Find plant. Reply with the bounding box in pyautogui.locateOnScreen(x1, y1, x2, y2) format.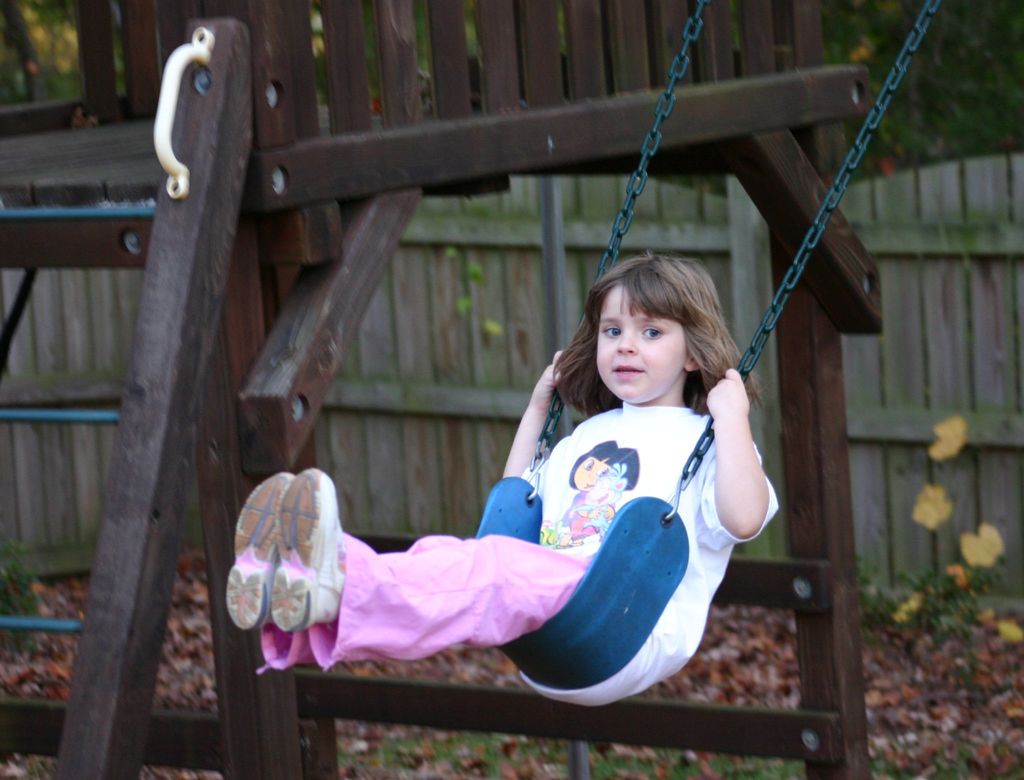
pyautogui.locateOnScreen(0, 524, 48, 658).
